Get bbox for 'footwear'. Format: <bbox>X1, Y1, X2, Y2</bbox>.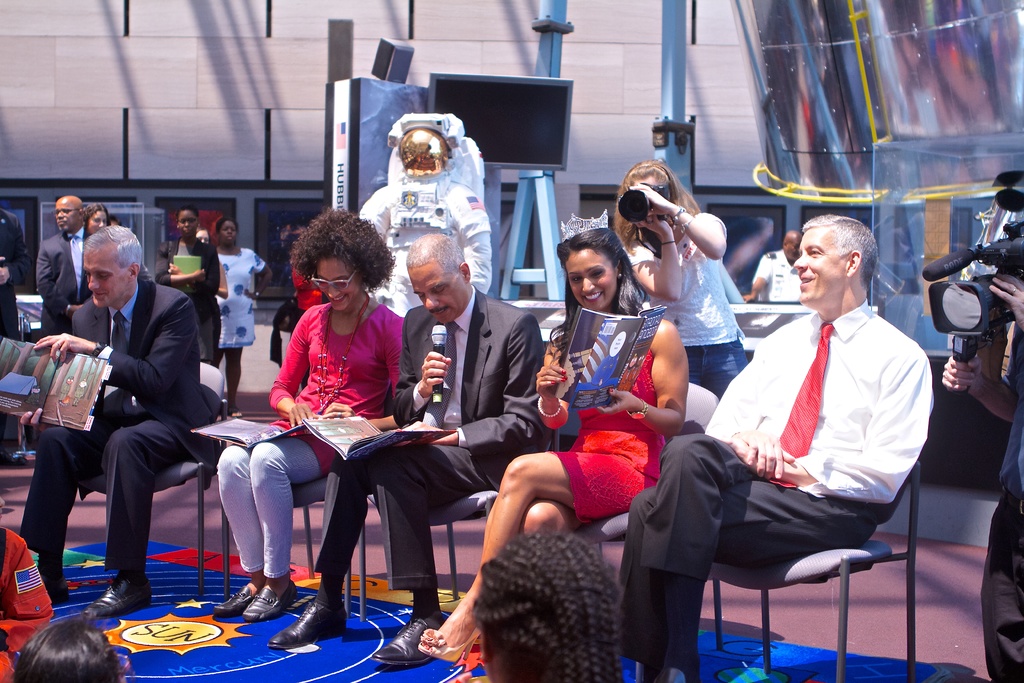
<bbox>266, 598, 348, 658</bbox>.
